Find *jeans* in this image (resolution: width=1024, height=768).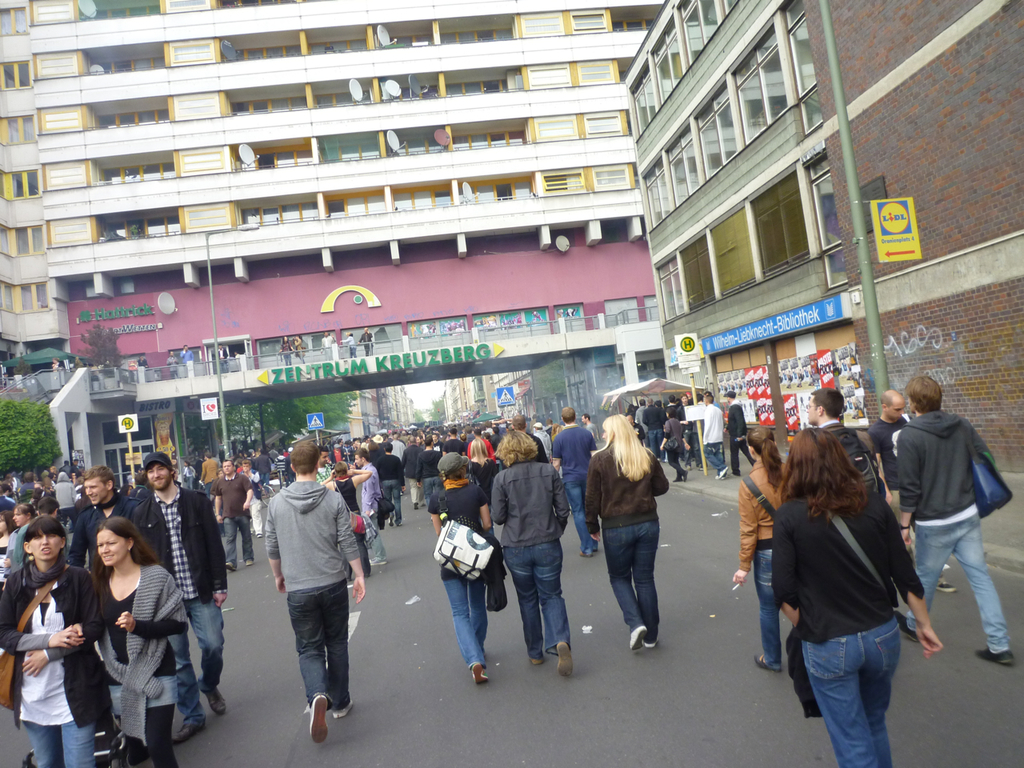
503:539:574:659.
